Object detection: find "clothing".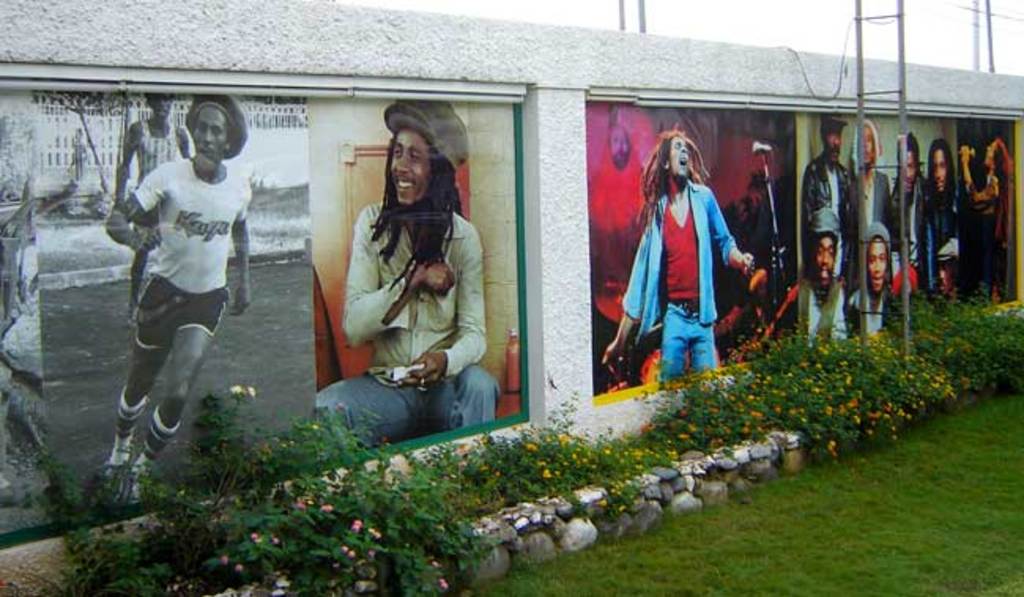
[633, 150, 744, 378].
